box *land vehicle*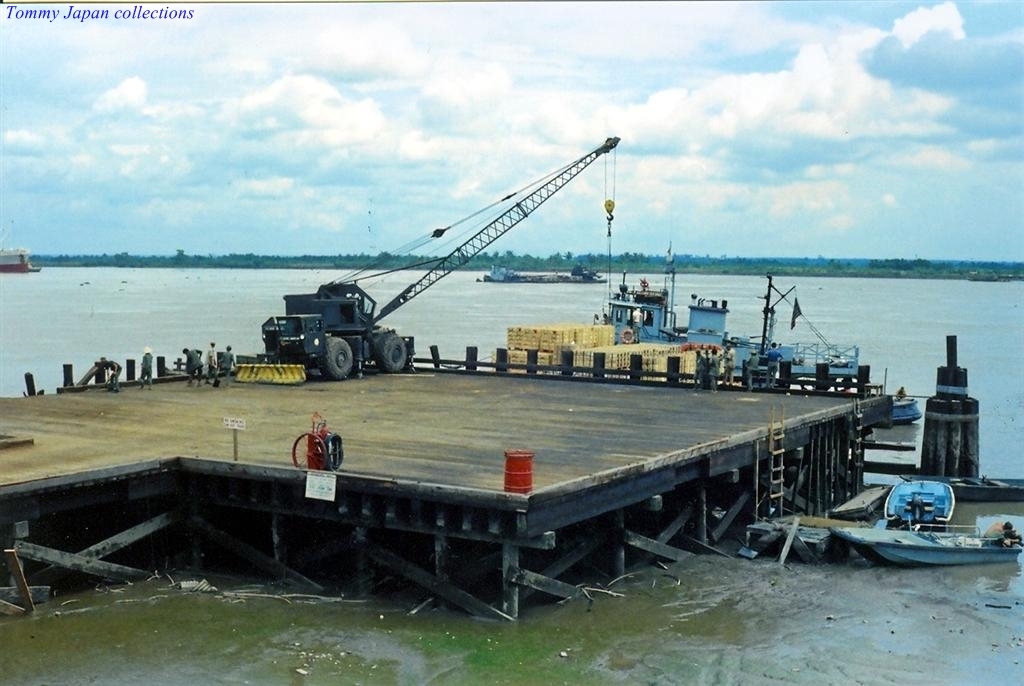
256/284/411/383
